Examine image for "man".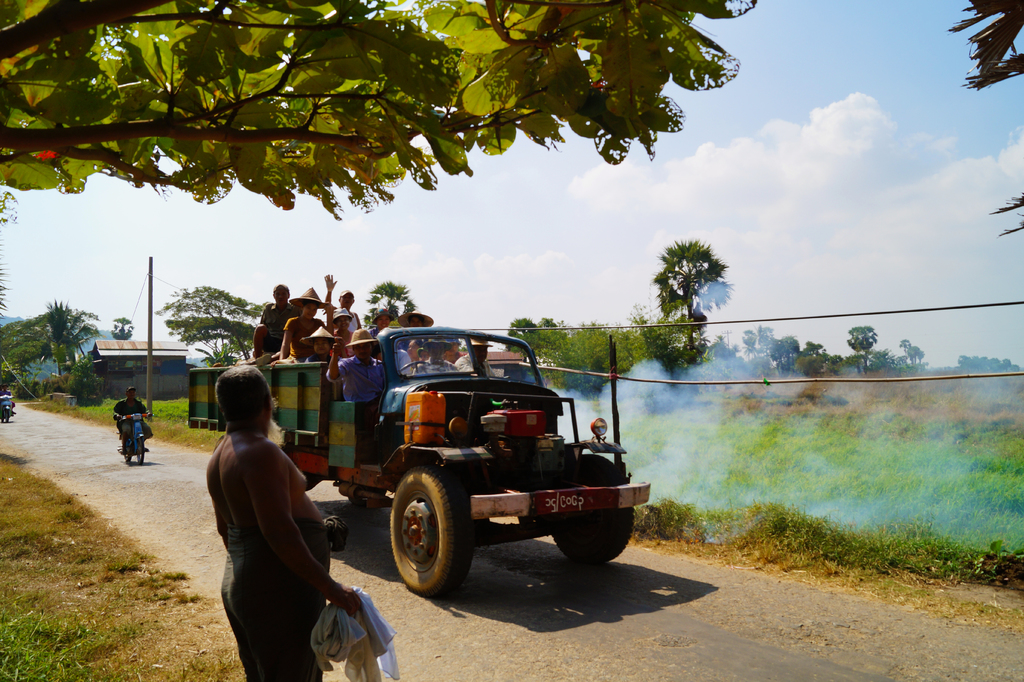
Examination result: [left=452, top=339, right=495, bottom=378].
